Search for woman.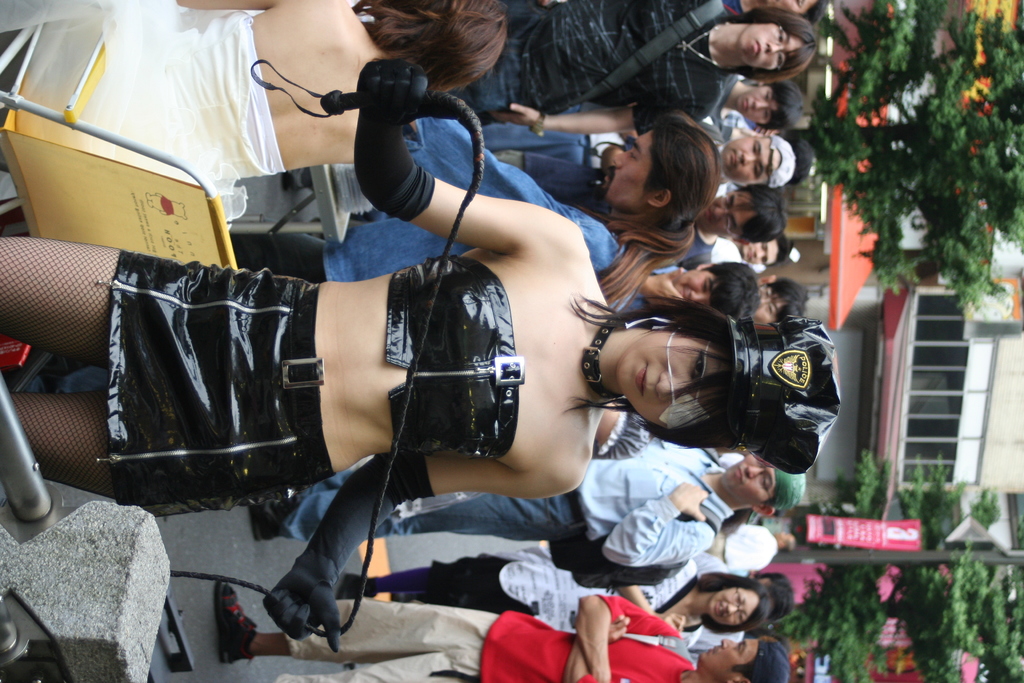
Found at 330 548 772 654.
